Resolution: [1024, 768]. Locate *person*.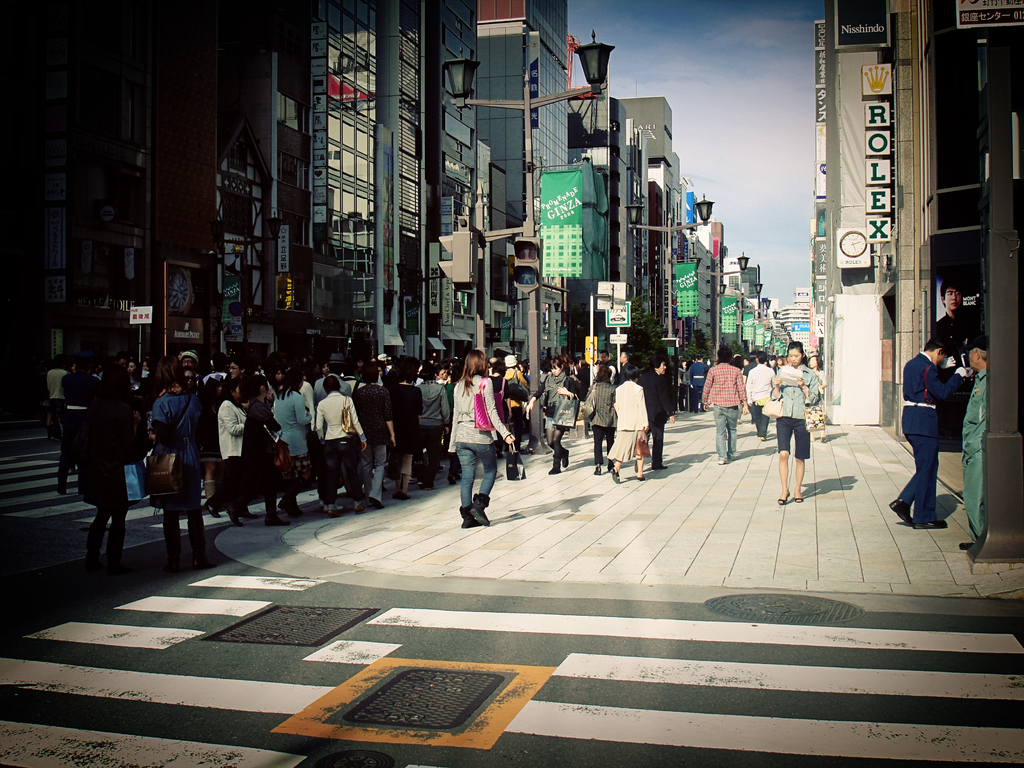
BBox(506, 353, 527, 453).
